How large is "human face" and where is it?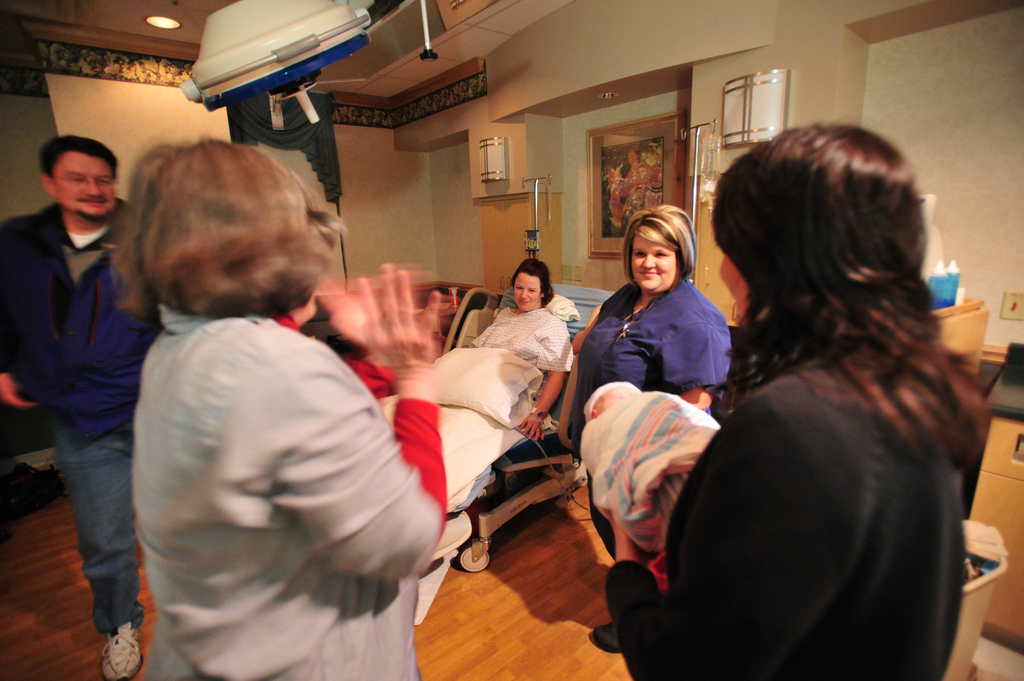
Bounding box: (51,150,116,221).
